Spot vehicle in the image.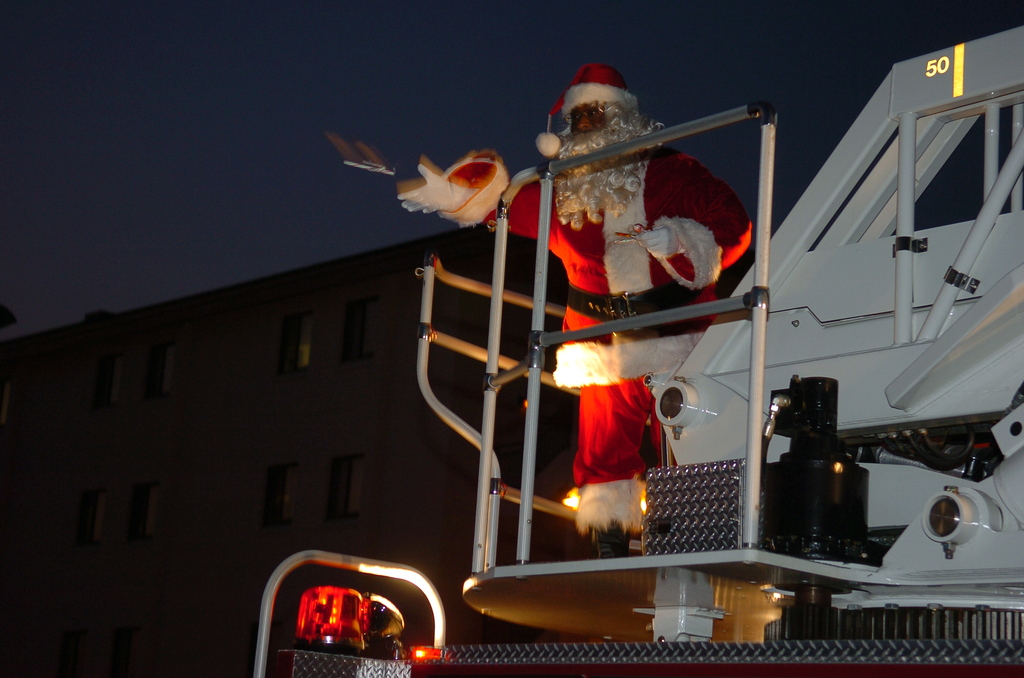
vehicle found at x1=252, y1=23, x2=1023, y2=677.
